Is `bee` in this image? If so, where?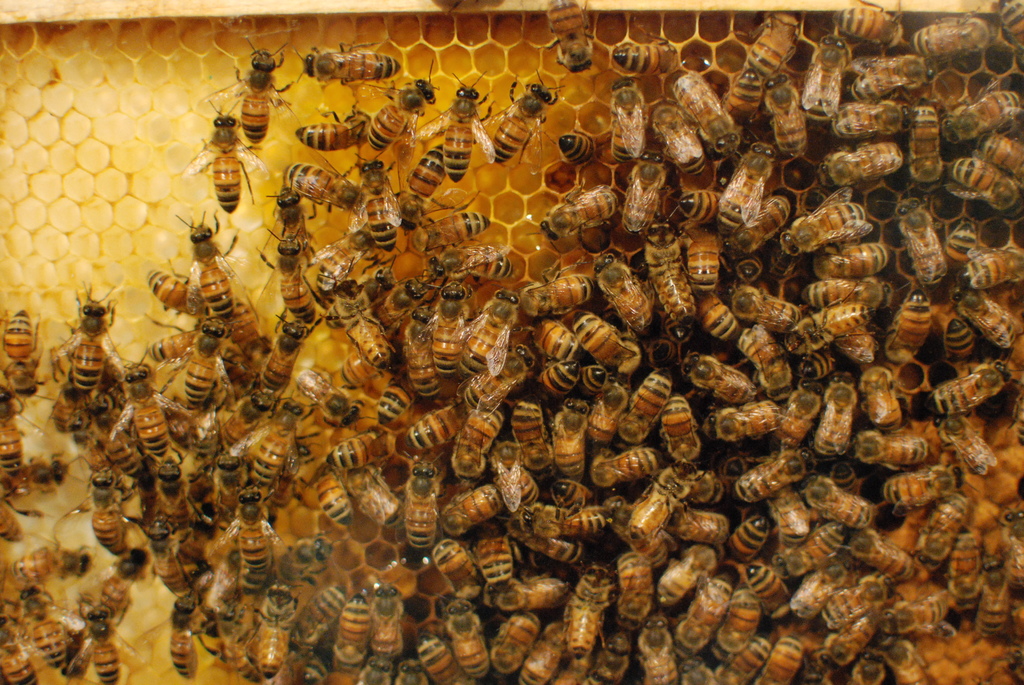
Yes, at <region>911, 354, 1021, 415</region>.
